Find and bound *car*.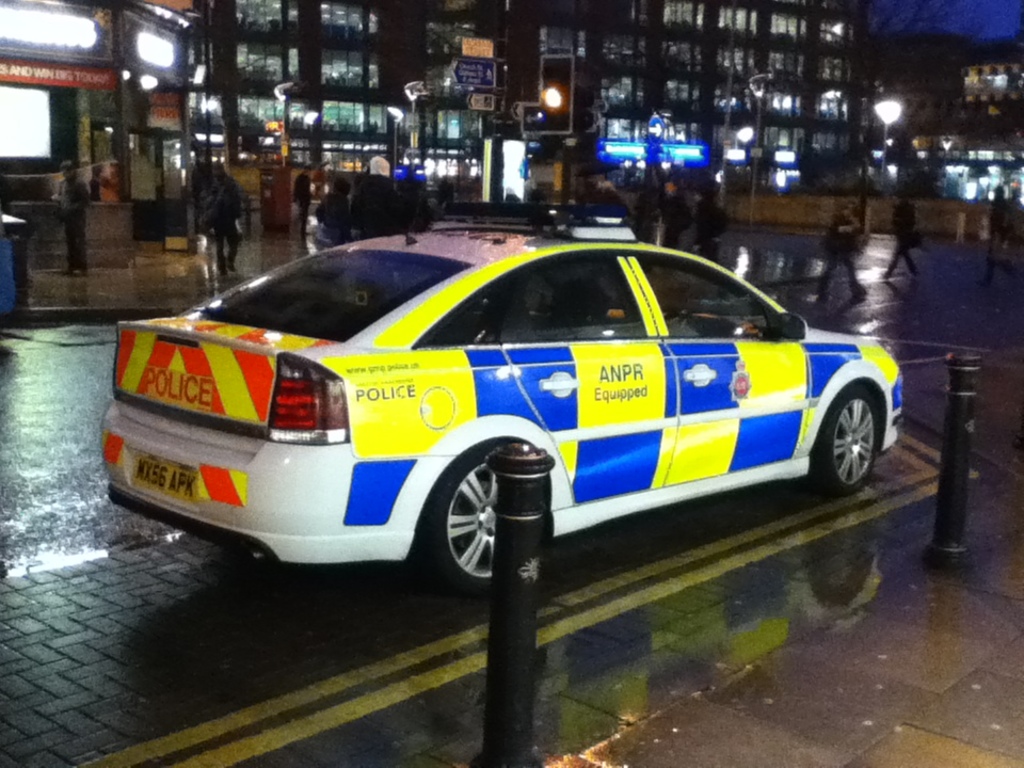
Bound: 101 199 905 596.
